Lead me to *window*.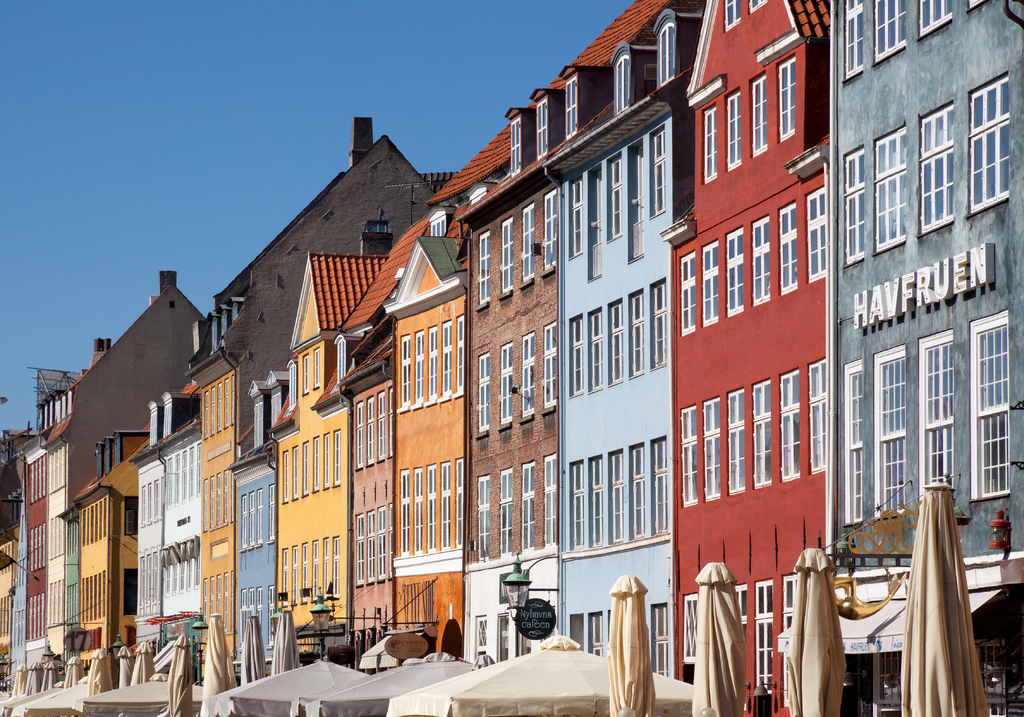
Lead to [x1=656, y1=13, x2=676, y2=86].
